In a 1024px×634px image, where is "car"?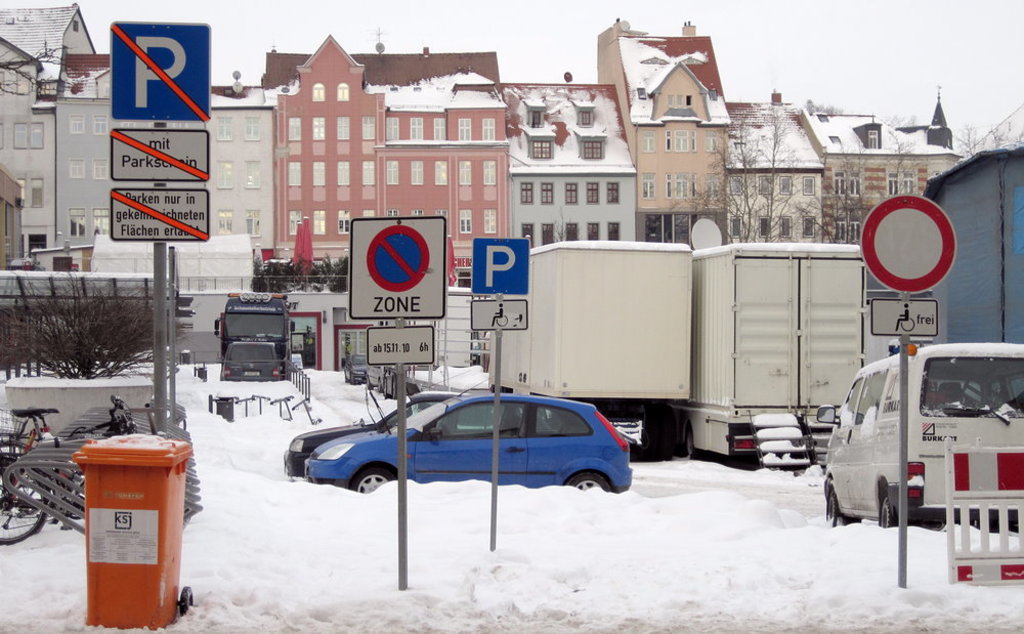
(left=289, top=390, right=466, bottom=482).
